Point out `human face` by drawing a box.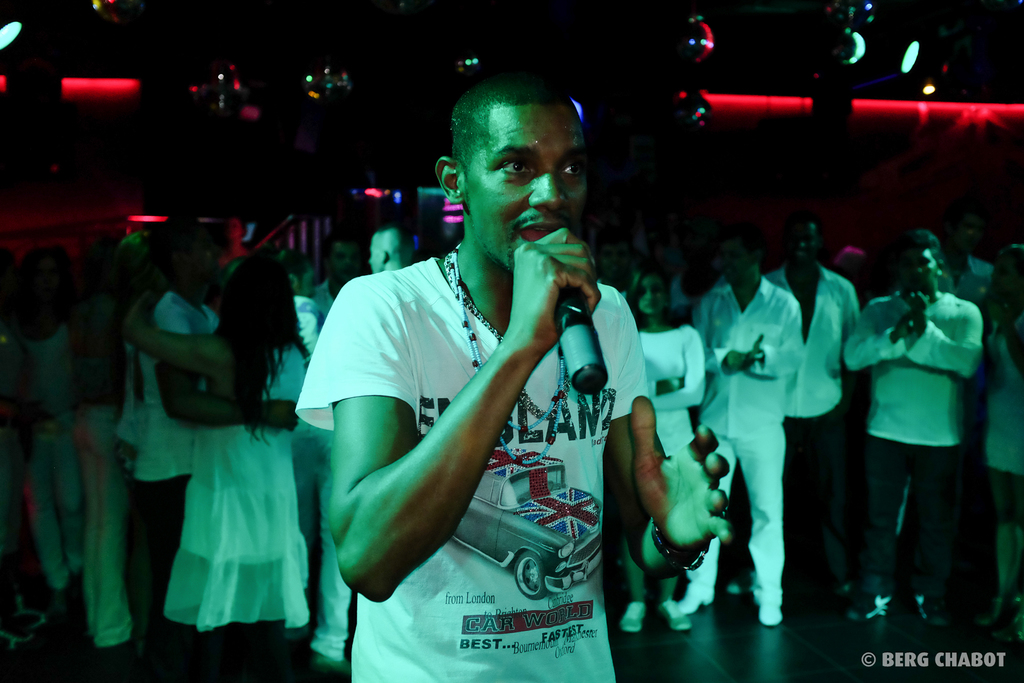
958 217 979 251.
